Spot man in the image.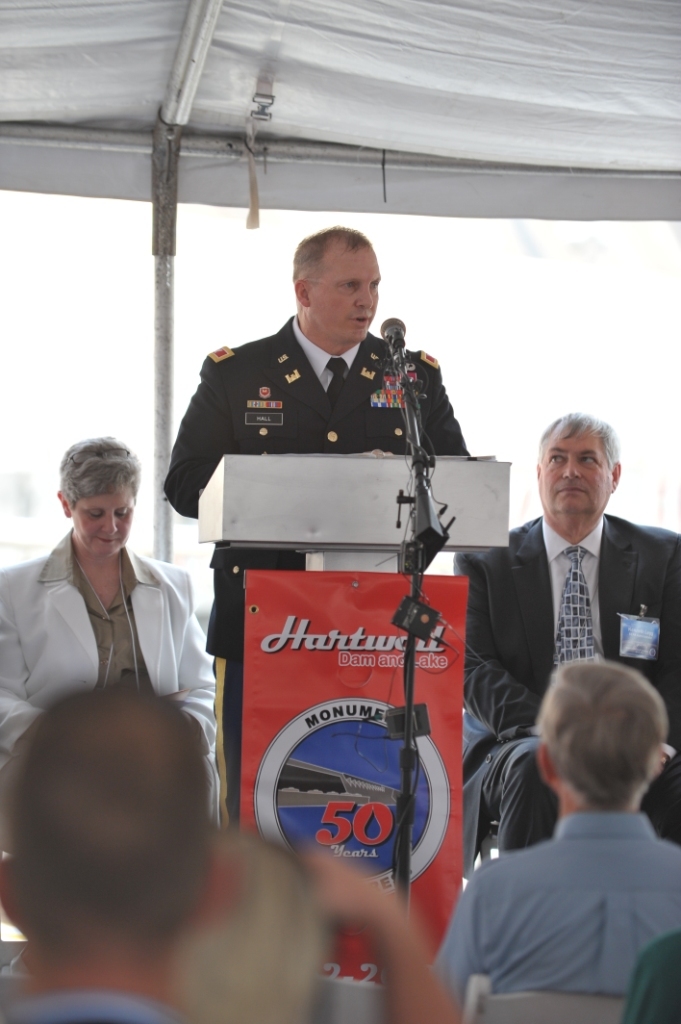
man found at select_region(0, 671, 244, 1023).
